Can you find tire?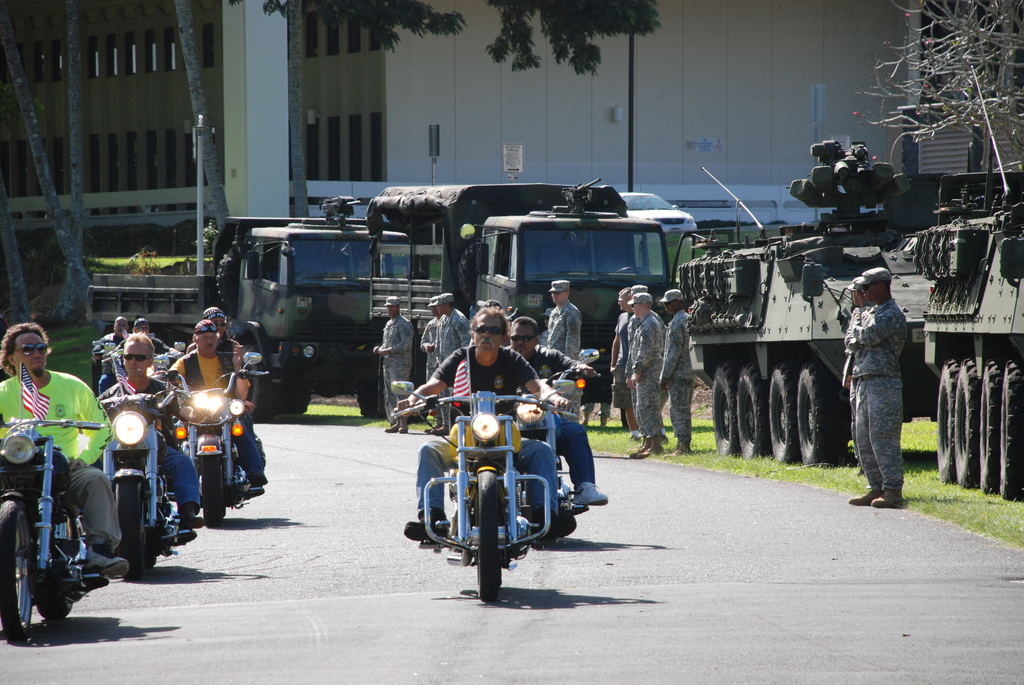
Yes, bounding box: select_region(1002, 360, 1023, 503).
